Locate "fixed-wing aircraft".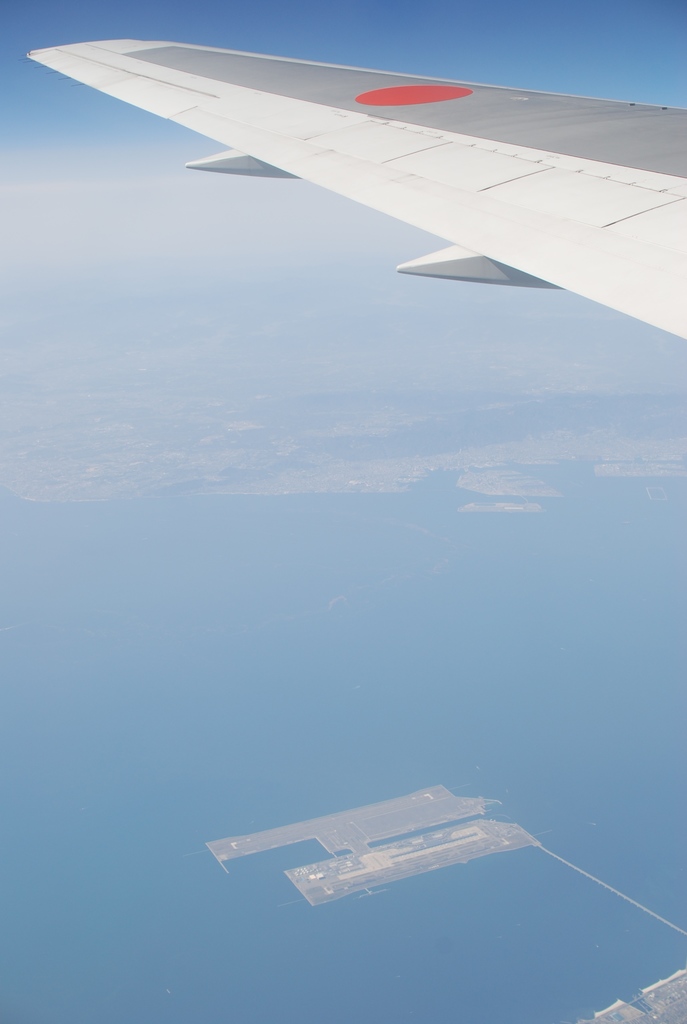
Bounding box: crop(26, 36, 686, 344).
